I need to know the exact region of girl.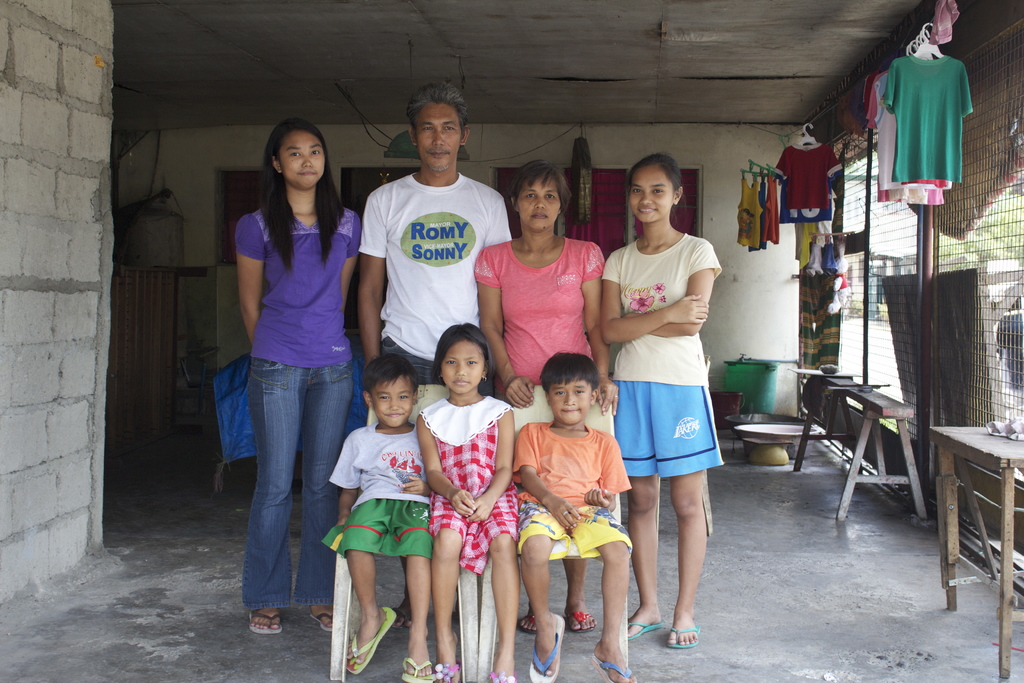
Region: <box>415,325,519,679</box>.
